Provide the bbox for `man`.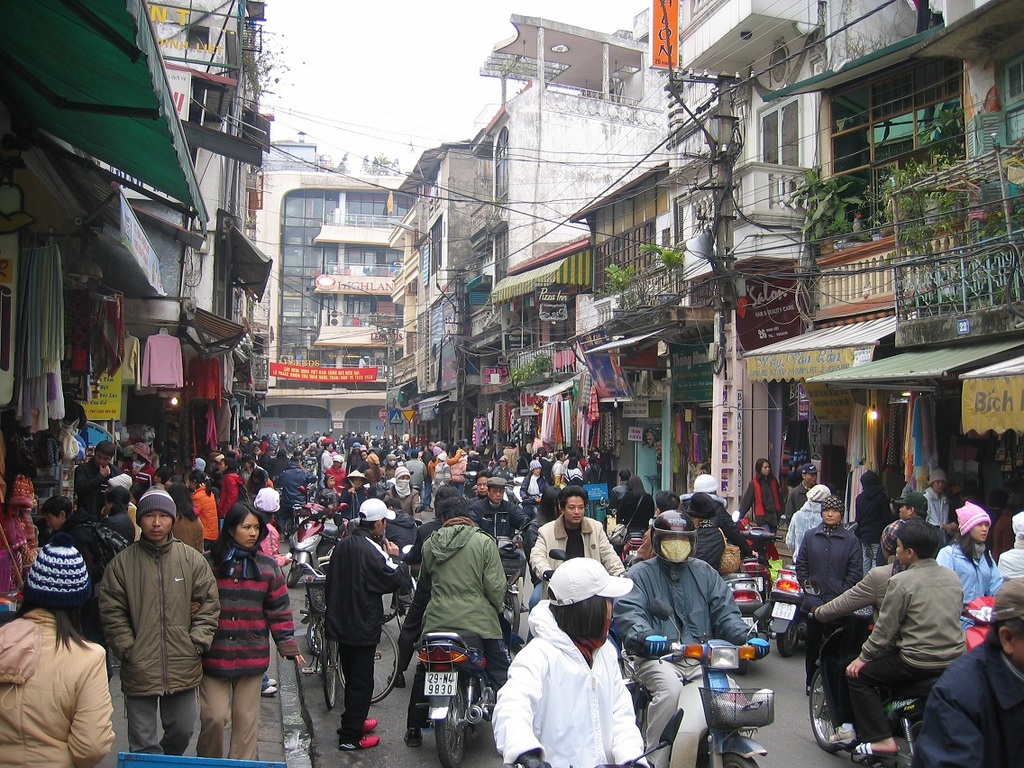
crop(397, 495, 509, 745).
